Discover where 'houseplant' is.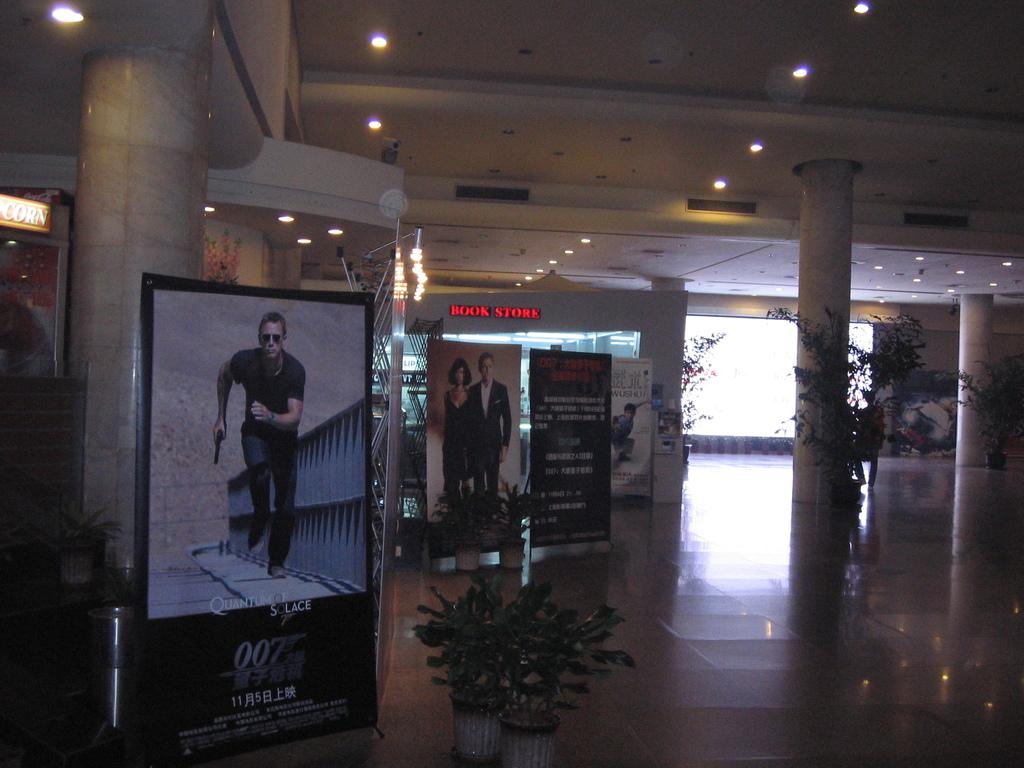
Discovered at left=427, top=481, right=502, bottom=571.
